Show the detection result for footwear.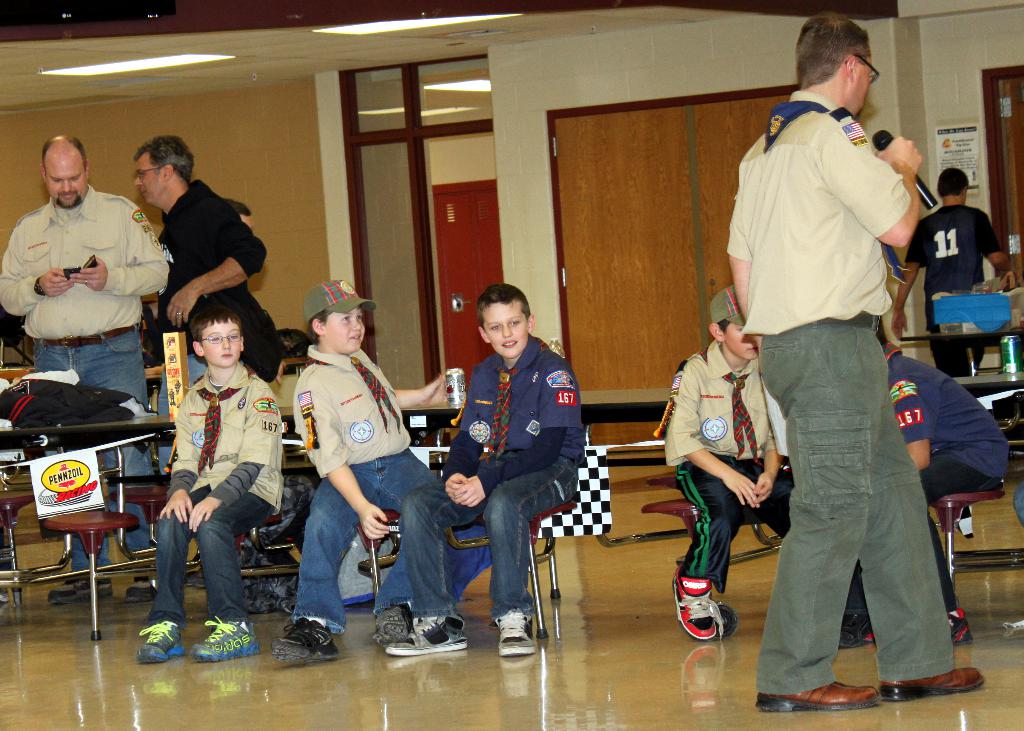
bbox=[44, 571, 116, 604].
